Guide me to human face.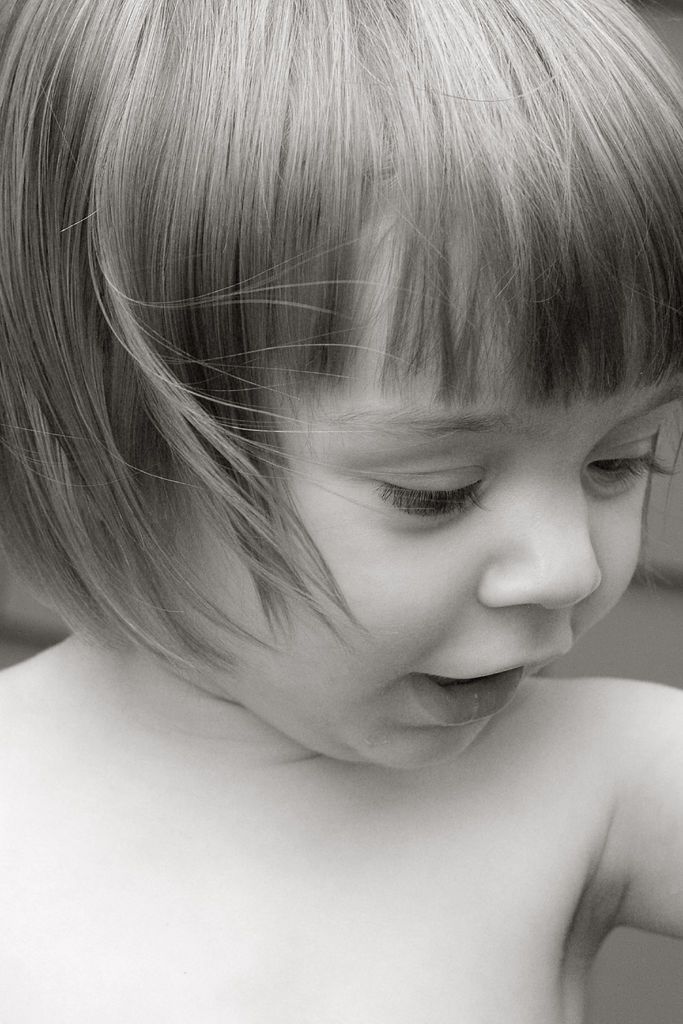
Guidance: <bbox>154, 192, 682, 771</bbox>.
